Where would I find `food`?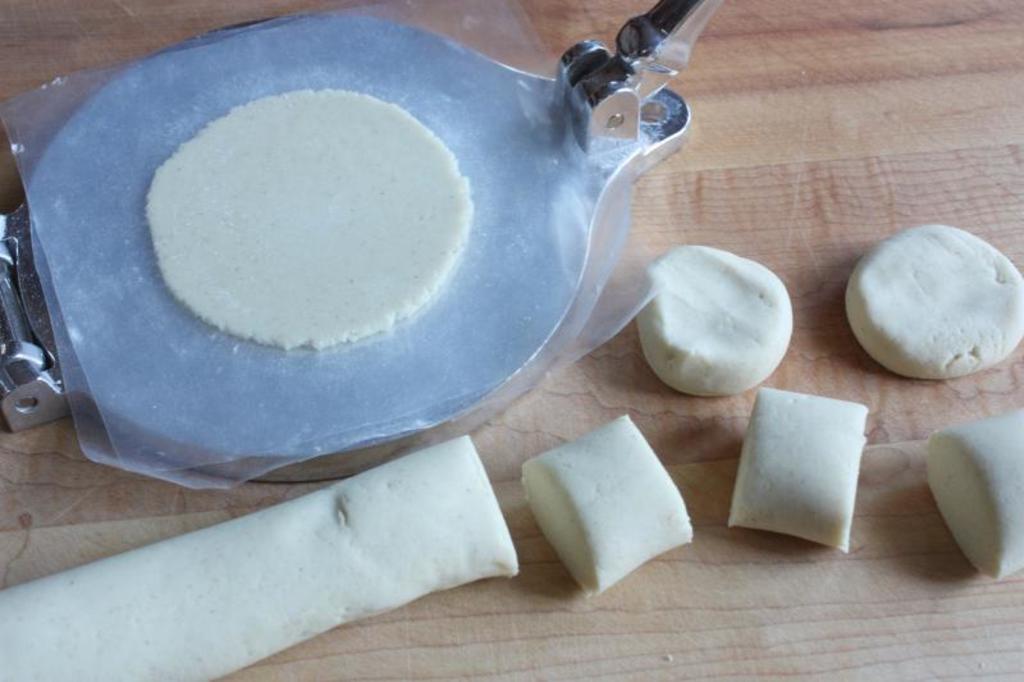
At rect(728, 385, 874, 554).
